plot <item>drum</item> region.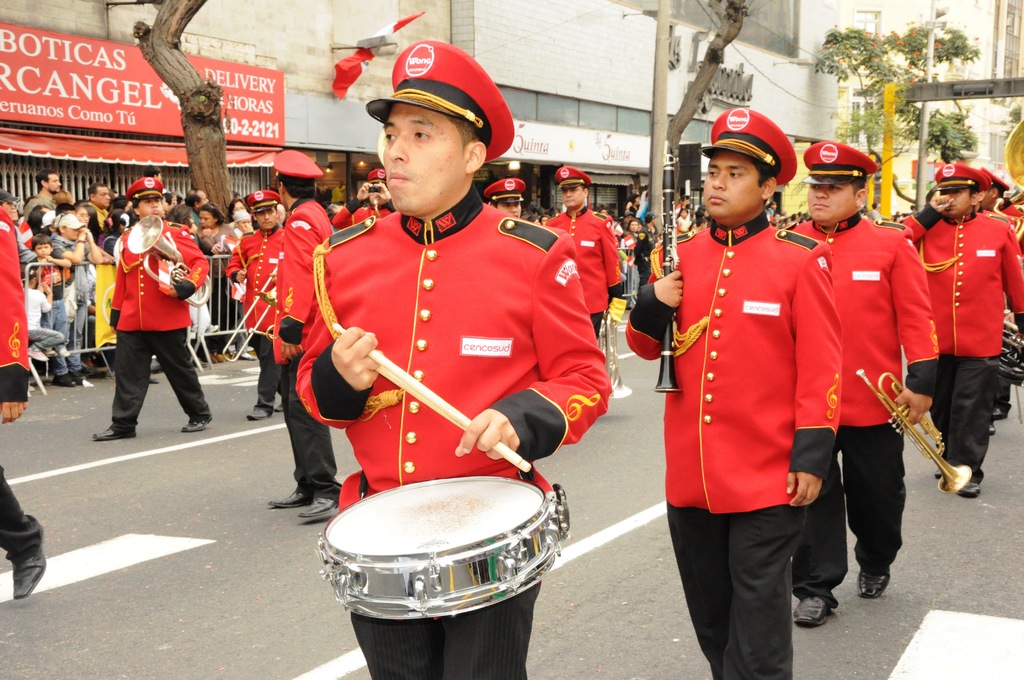
Plotted at <box>287,438,601,644</box>.
